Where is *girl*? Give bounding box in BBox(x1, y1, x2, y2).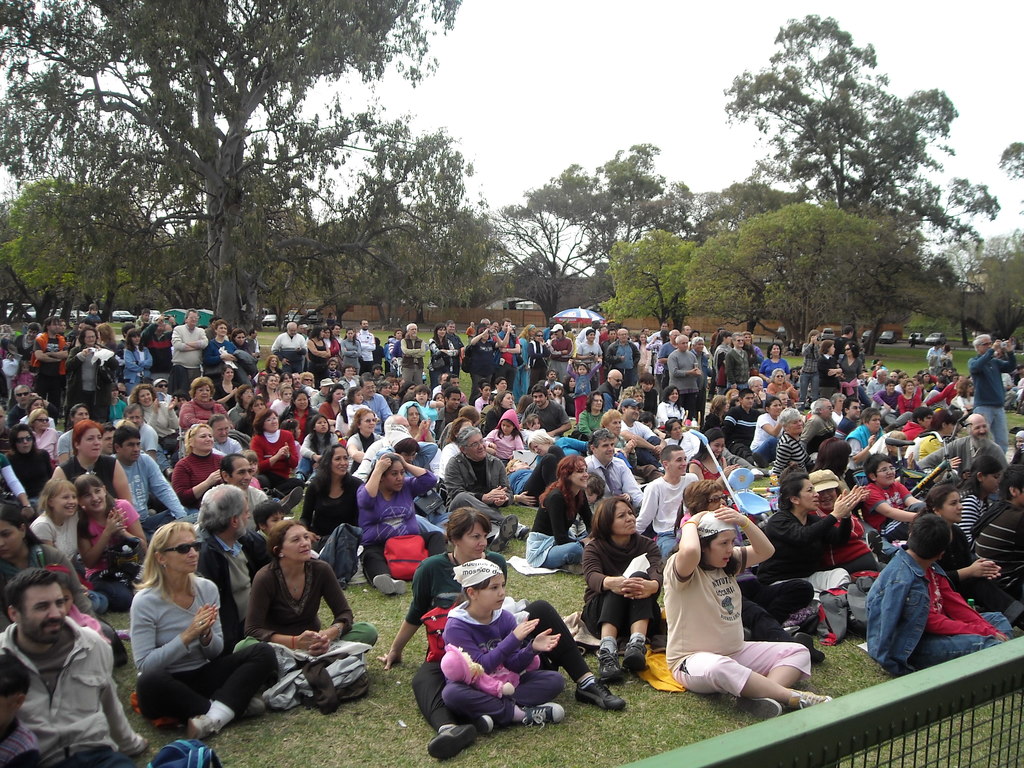
BBox(415, 382, 444, 443).
